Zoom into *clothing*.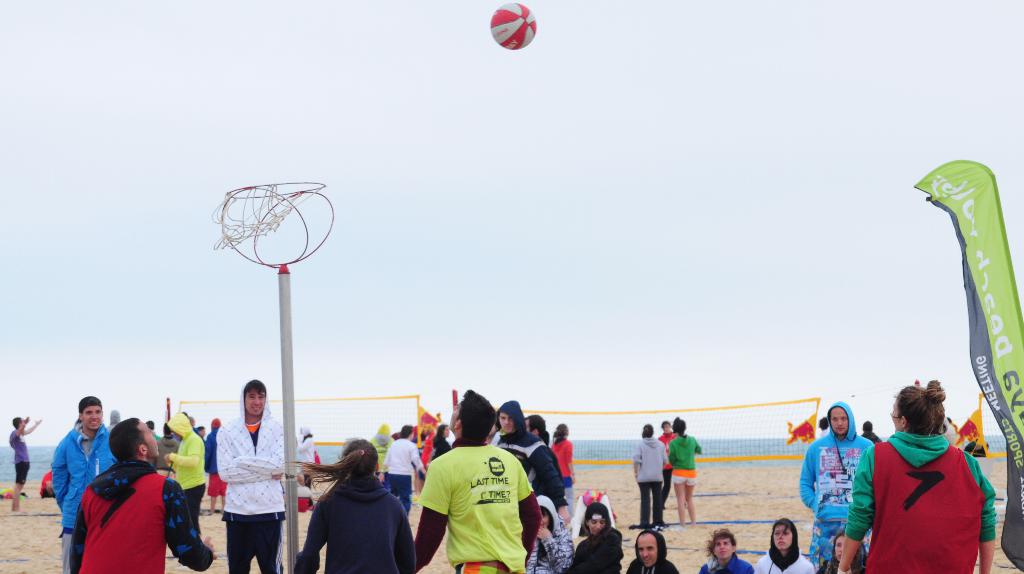
Zoom target: locate(47, 417, 113, 568).
